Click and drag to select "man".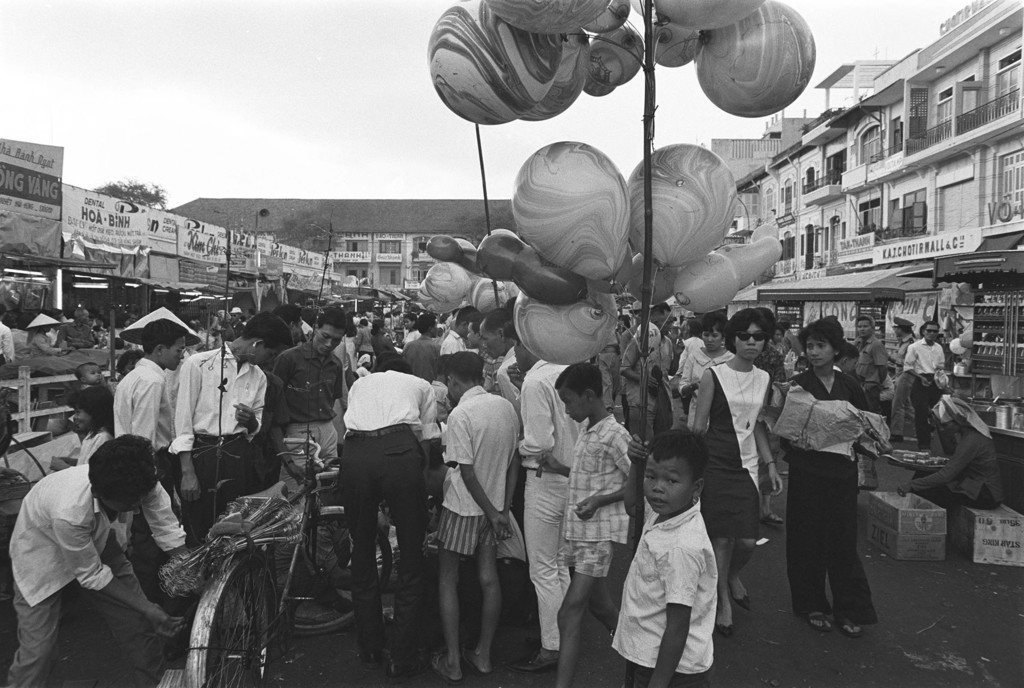
Selection: region(252, 309, 357, 624).
